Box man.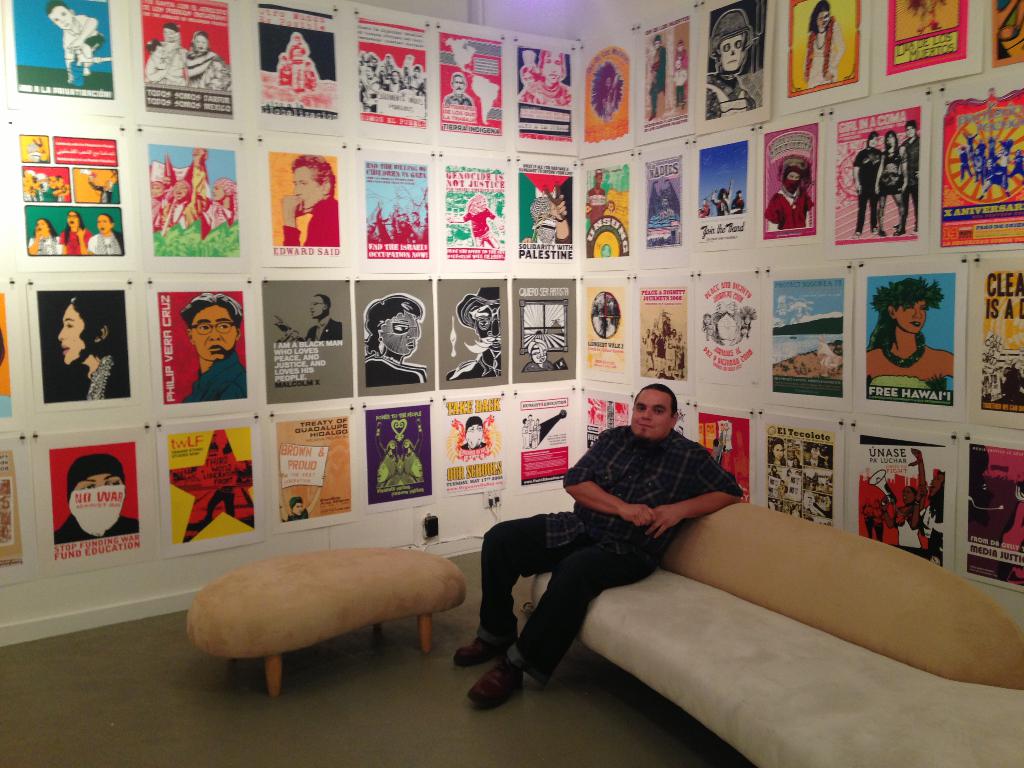
[left=267, top=292, right=344, bottom=340].
